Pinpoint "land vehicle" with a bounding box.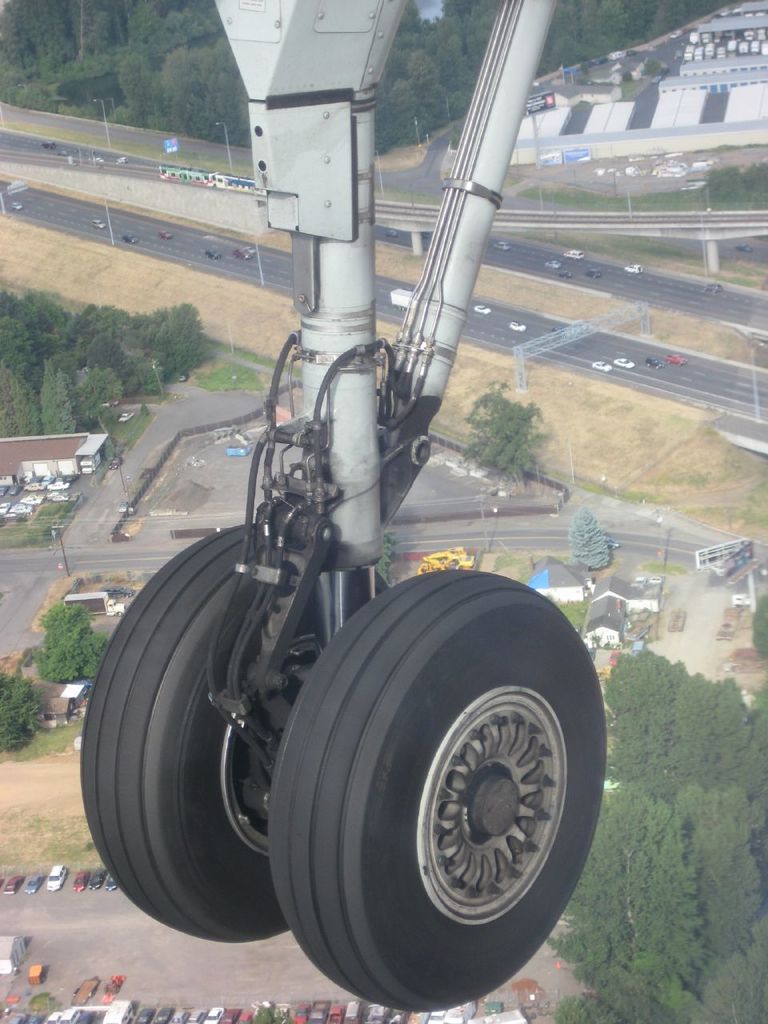
691:46:704:64.
